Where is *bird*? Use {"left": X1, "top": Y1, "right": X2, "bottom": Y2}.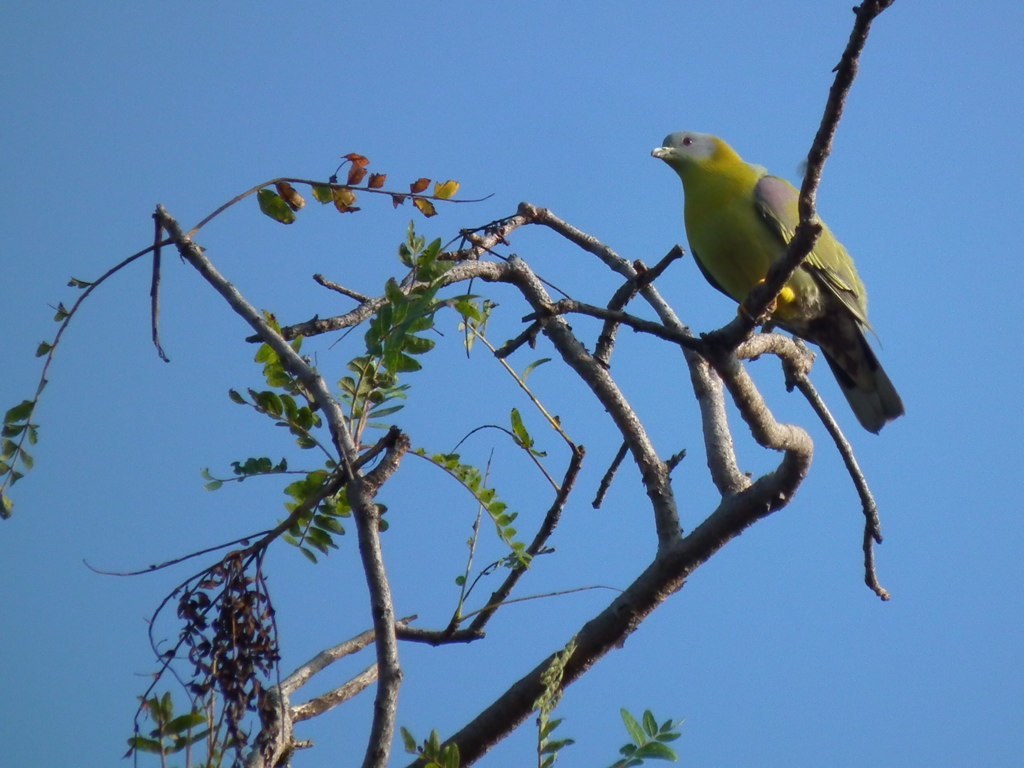
{"left": 659, "top": 140, "right": 897, "bottom": 566}.
